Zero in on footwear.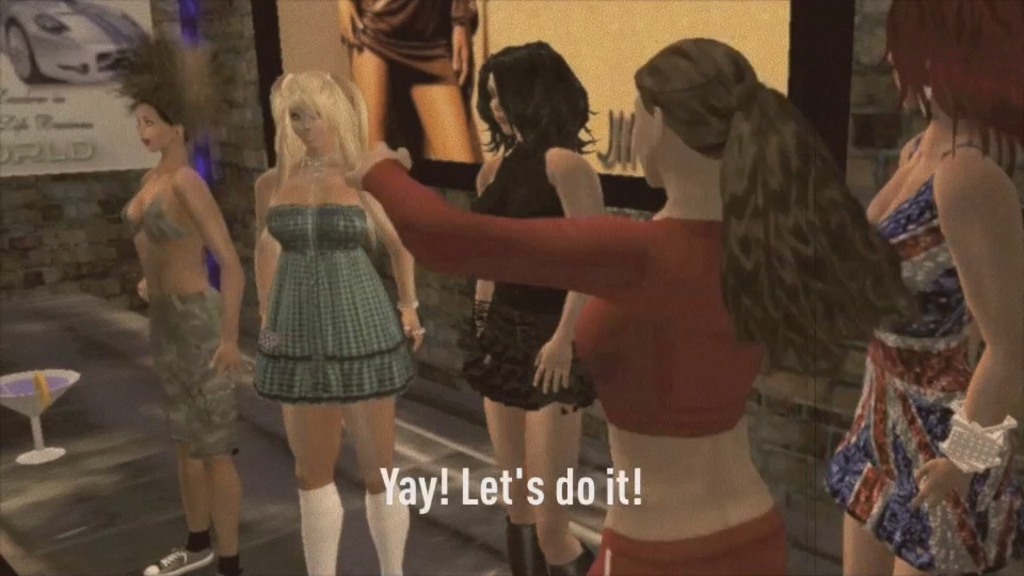
Zeroed in: 502 519 547 575.
